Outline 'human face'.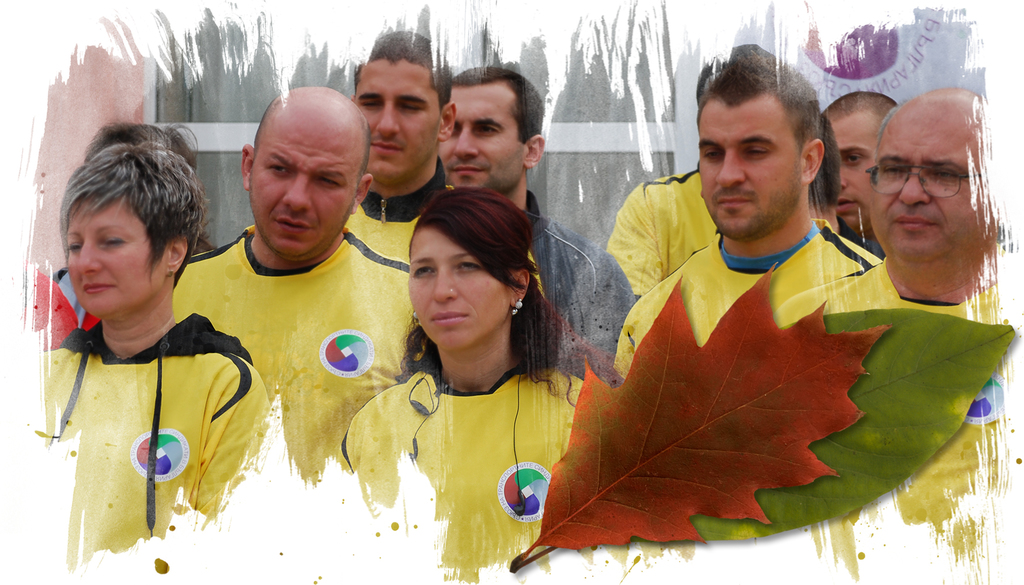
Outline: (left=63, top=196, right=166, bottom=319).
